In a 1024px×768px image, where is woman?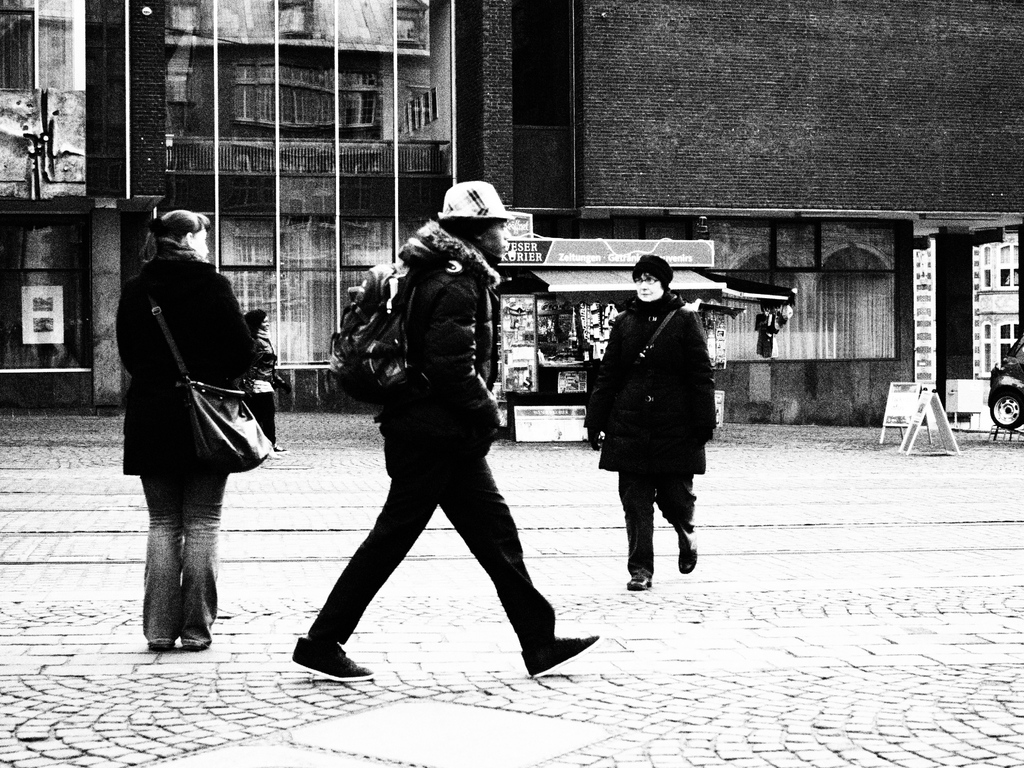
<box>112,210,259,661</box>.
